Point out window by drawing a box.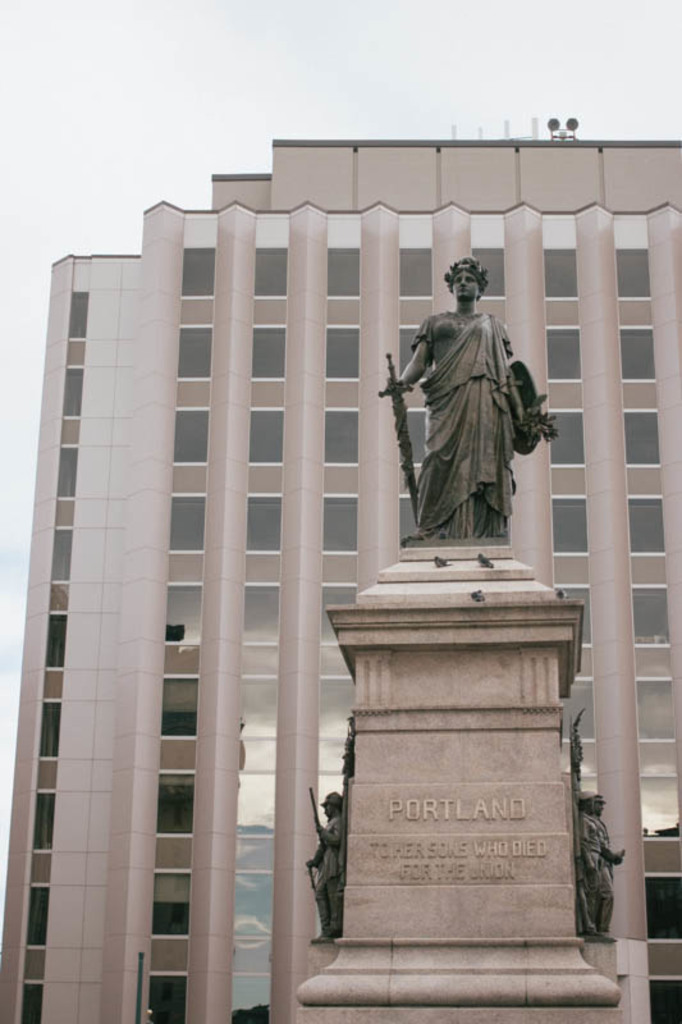
rect(63, 367, 84, 419).
